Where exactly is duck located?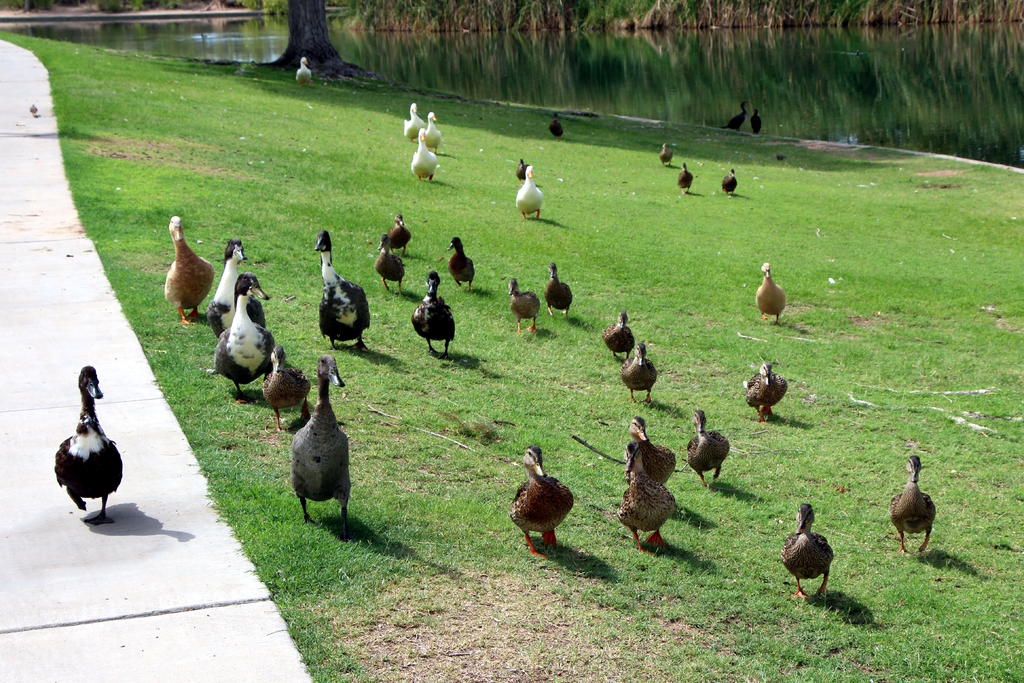
Its bounding box is (left=51, top=365, right=121, bottom=524).
